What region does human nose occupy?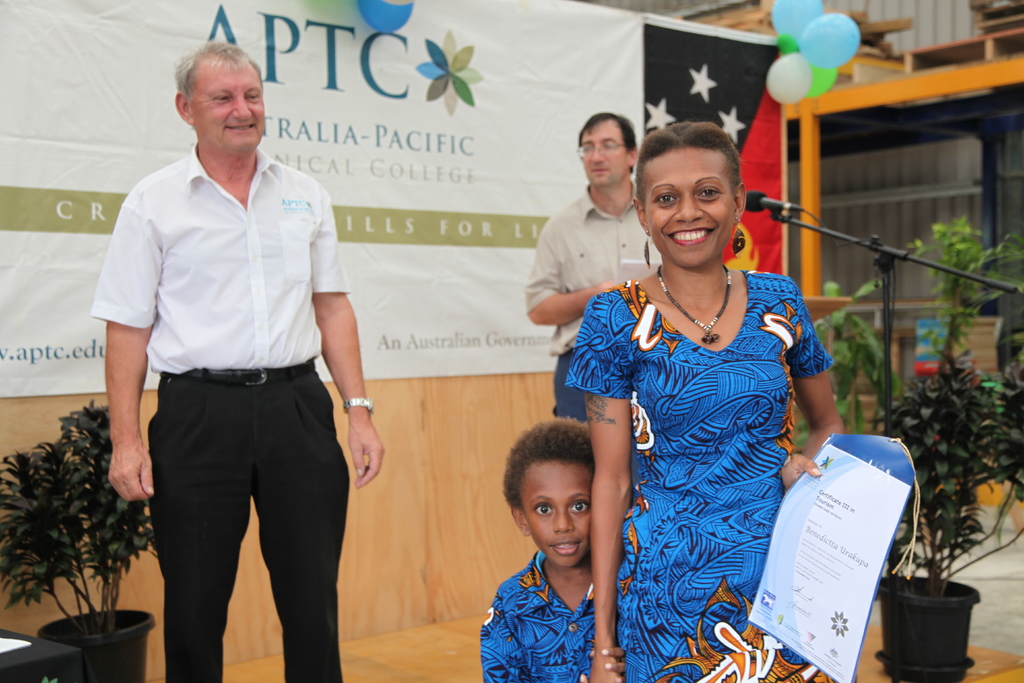
(left=229, top=95, right=254, bottom=120).
